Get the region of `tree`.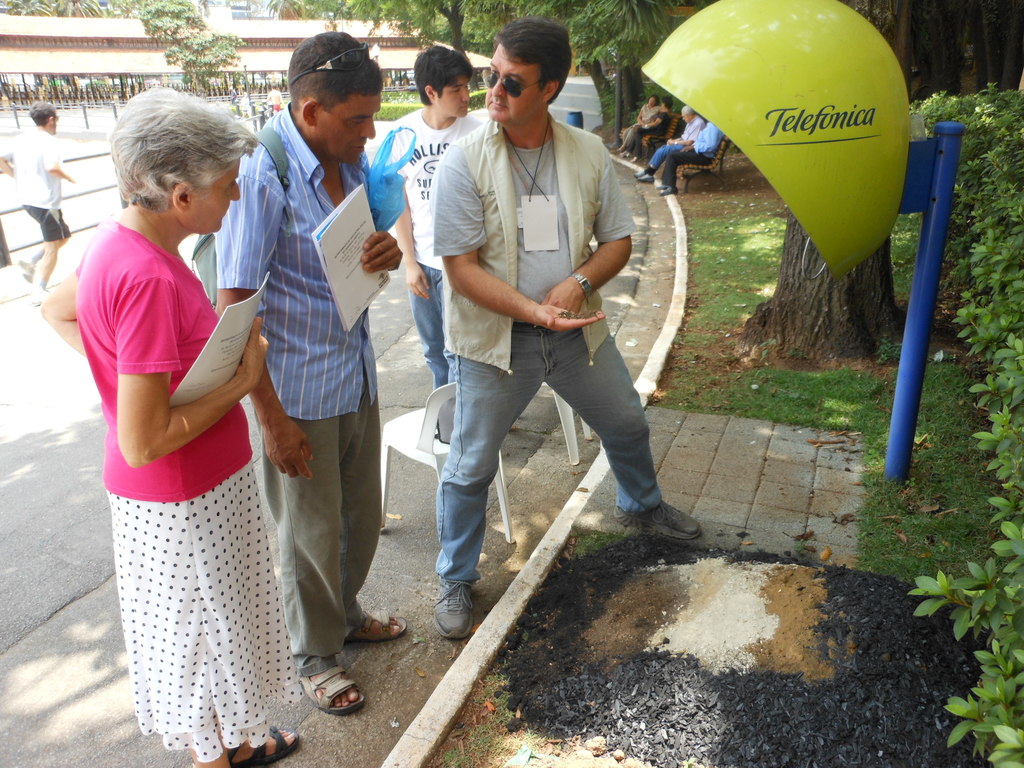
333:0:509:94.
